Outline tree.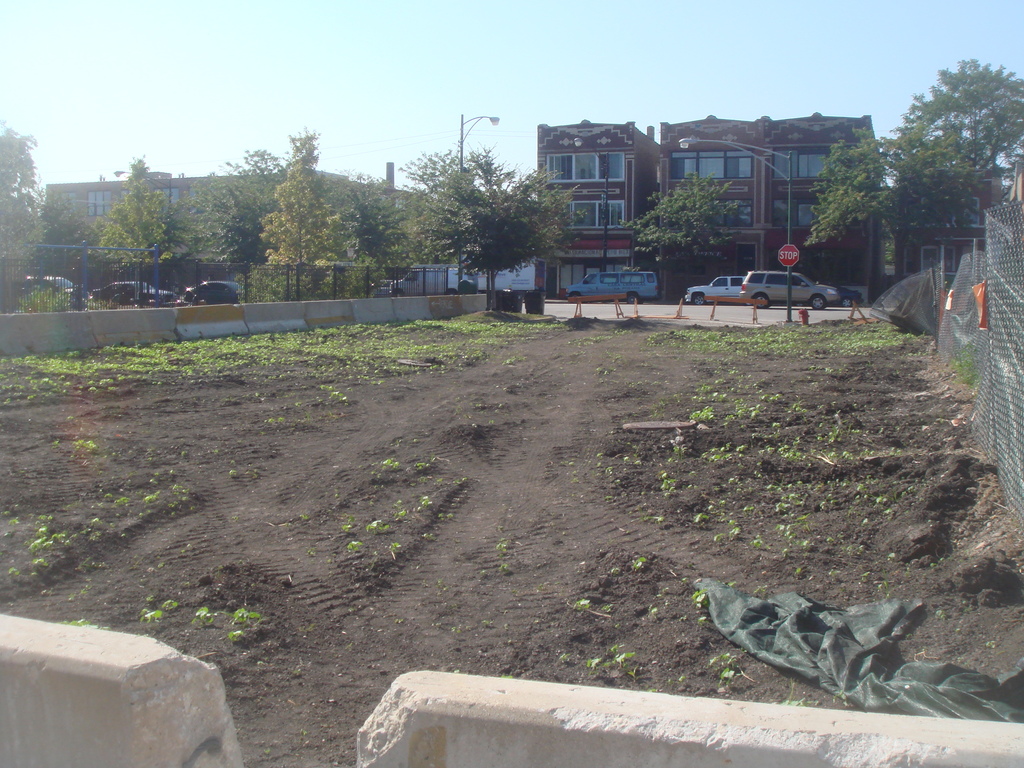
Outline: <bbox>18, 189, 111, 304</bbox>.
